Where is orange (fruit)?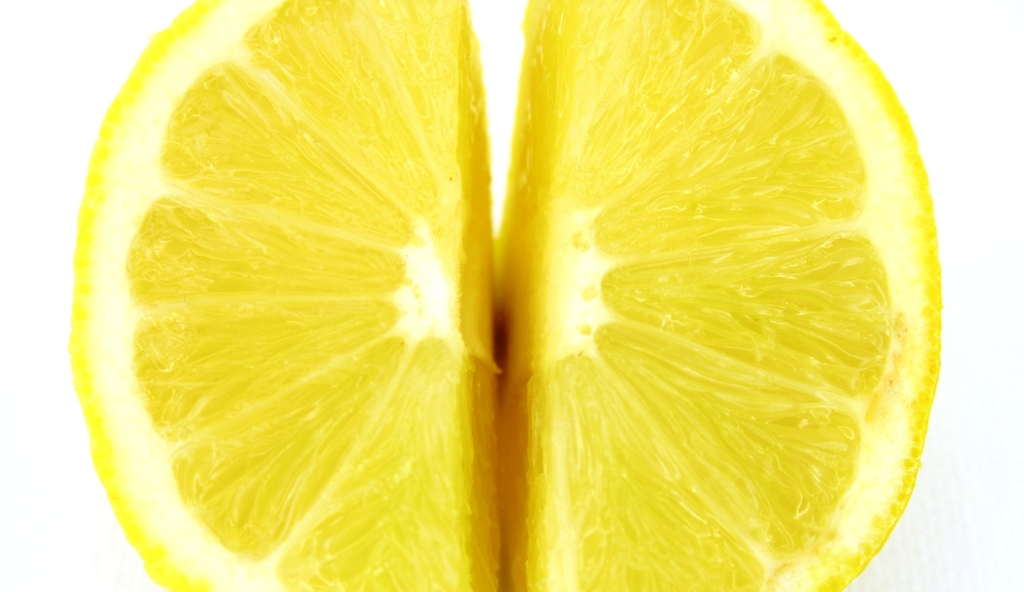
<region>69, 4, 945, 591</region>.
